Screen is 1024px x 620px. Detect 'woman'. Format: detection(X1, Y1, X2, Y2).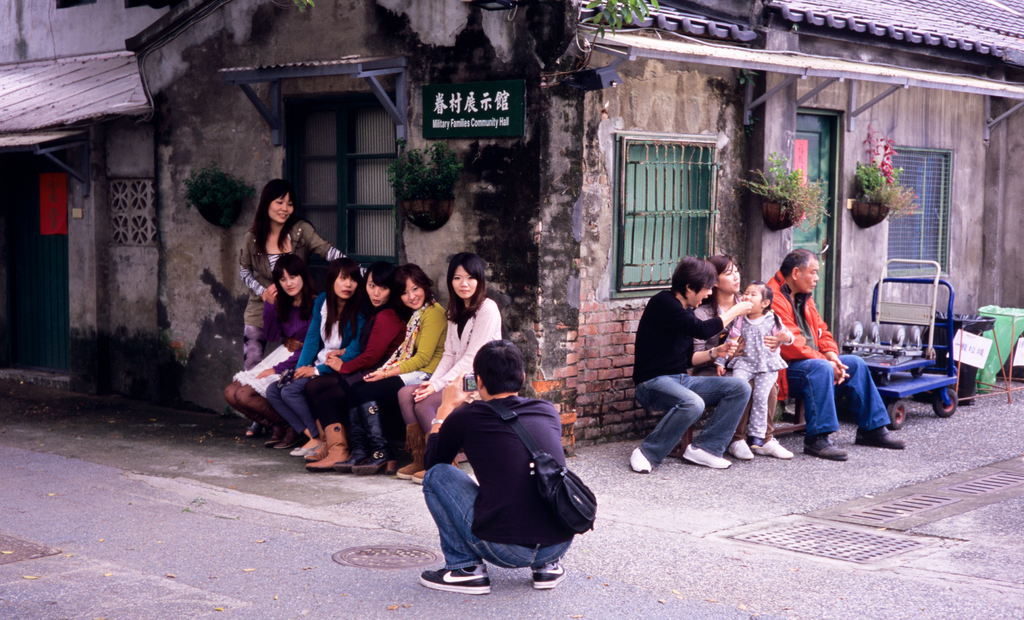
detection(399, 250, 501, 482).
